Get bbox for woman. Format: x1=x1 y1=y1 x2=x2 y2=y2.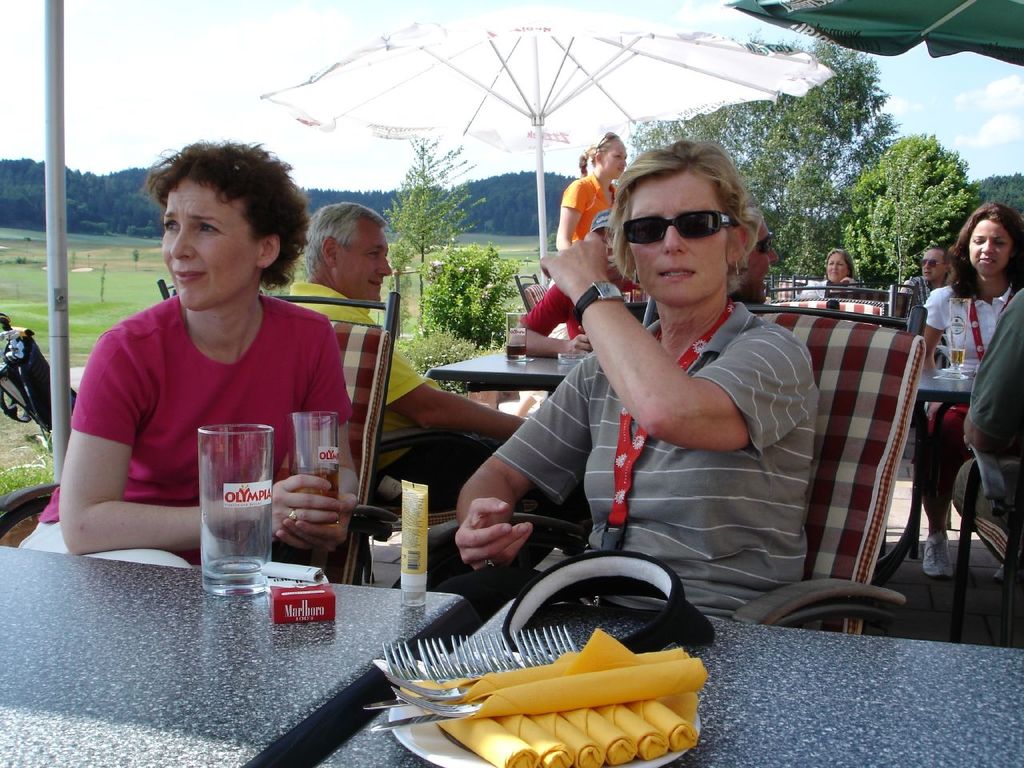
x1=822 y1=246 x2=866 y2=294.
